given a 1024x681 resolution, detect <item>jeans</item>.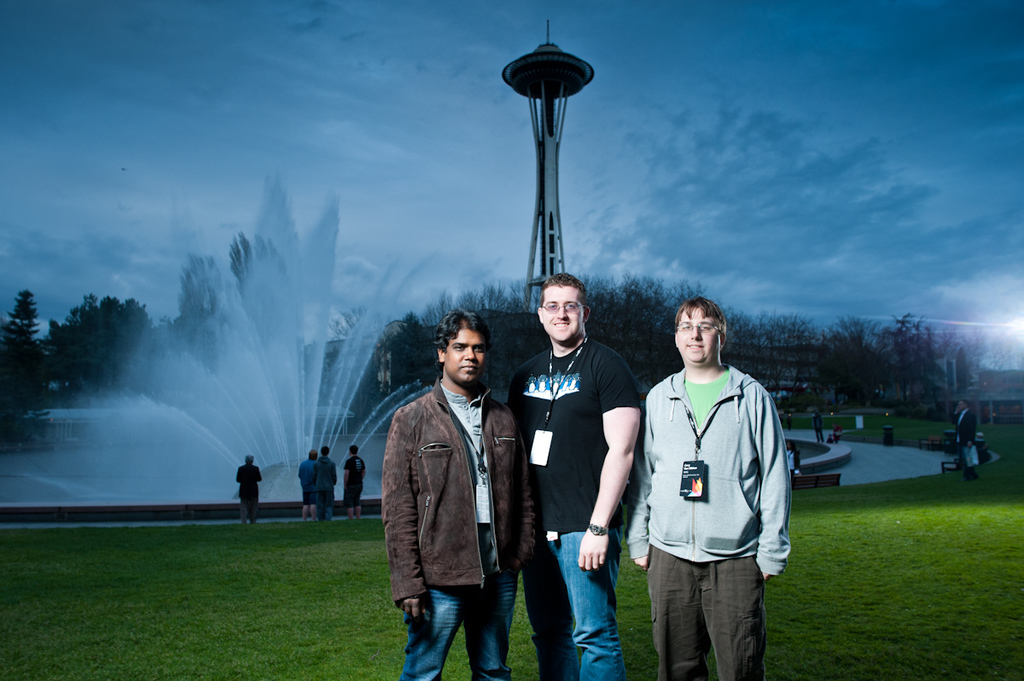
locate(651, 548, 769, 679).
